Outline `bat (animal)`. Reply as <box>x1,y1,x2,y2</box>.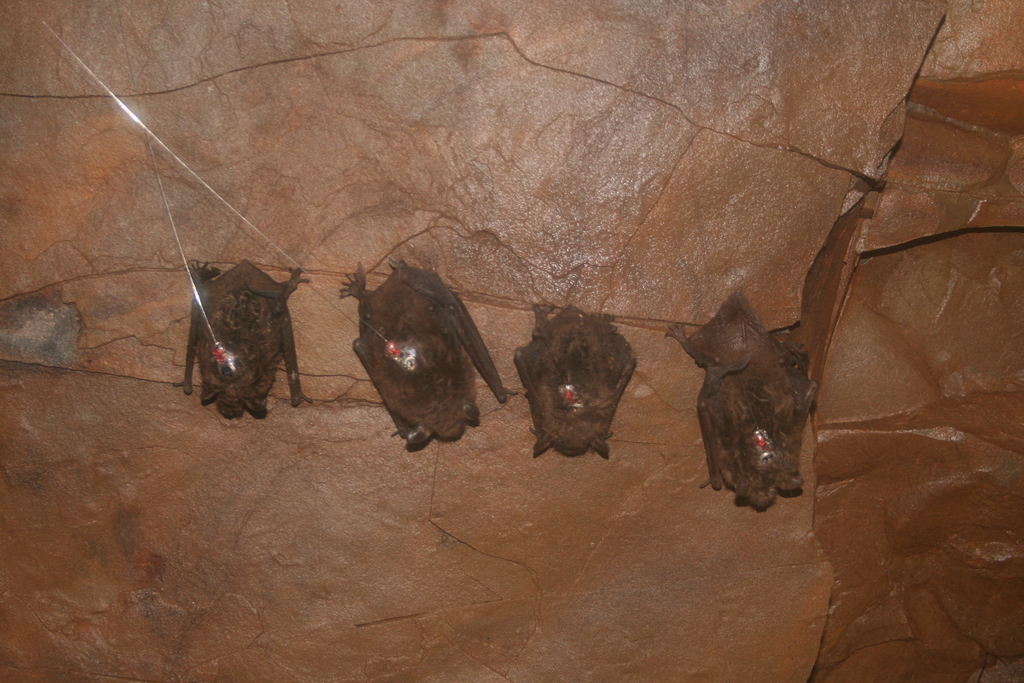
<box>166,256,307,423</box>.
